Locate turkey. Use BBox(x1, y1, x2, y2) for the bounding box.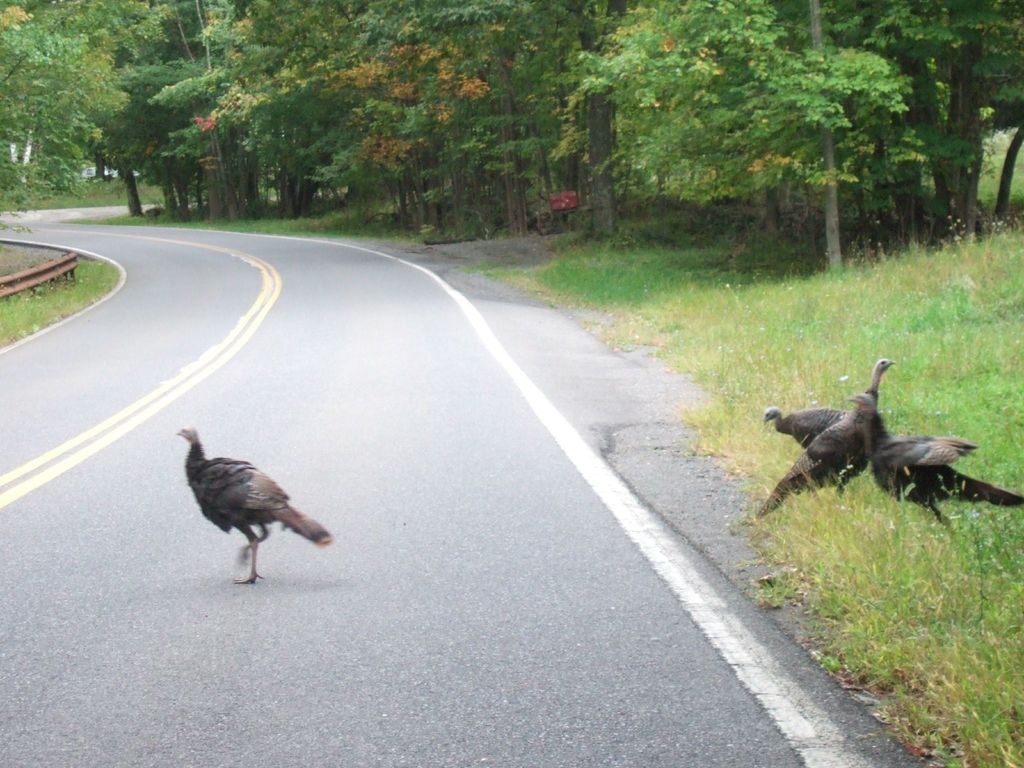
BBox(847, 390, 1023, 543).
